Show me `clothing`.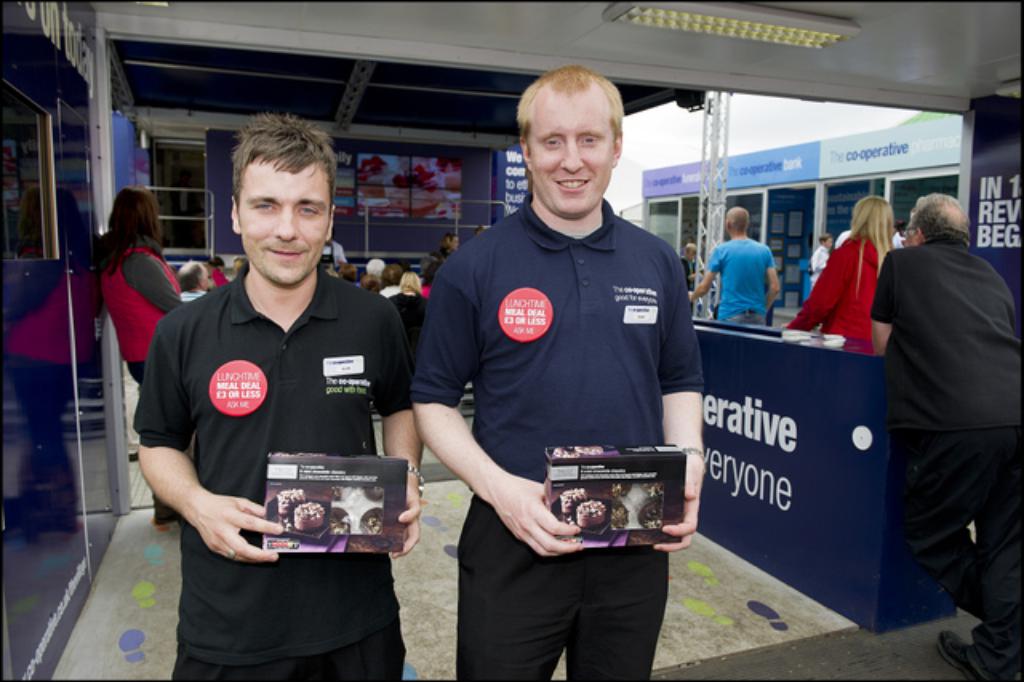
`clothing` is here: 870:232:1022:642.
